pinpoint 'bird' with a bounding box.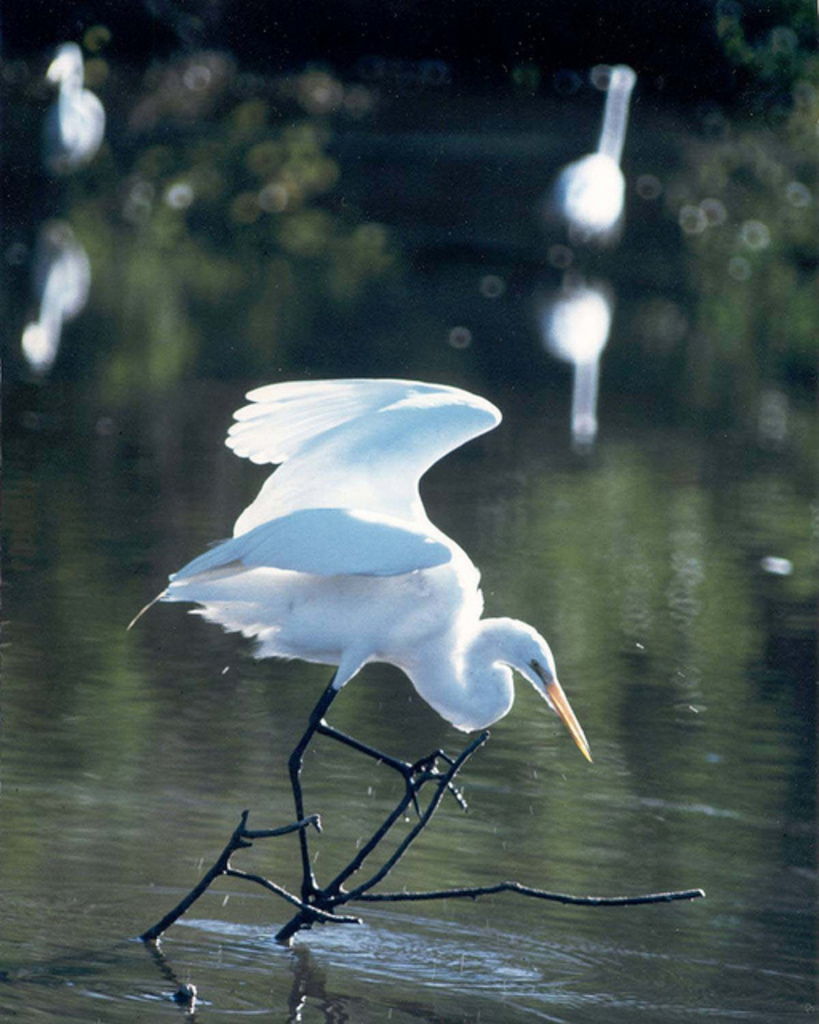
x1=128, y1=368, x2=606, y2=853.
